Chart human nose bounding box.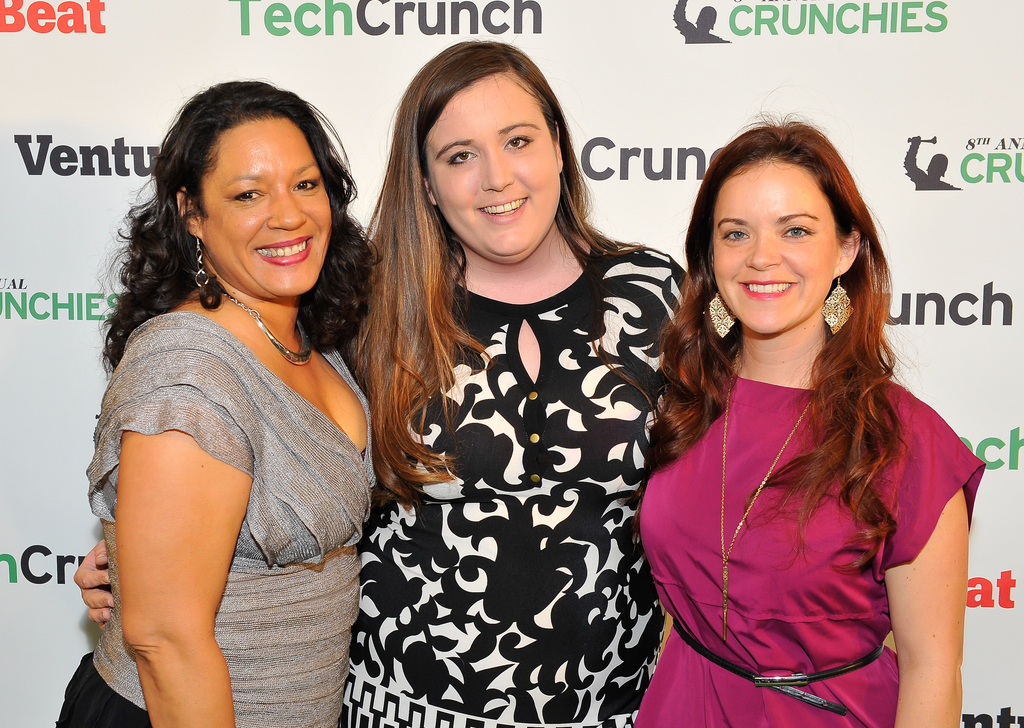
Charted: region(481, 149, 515, 189).
